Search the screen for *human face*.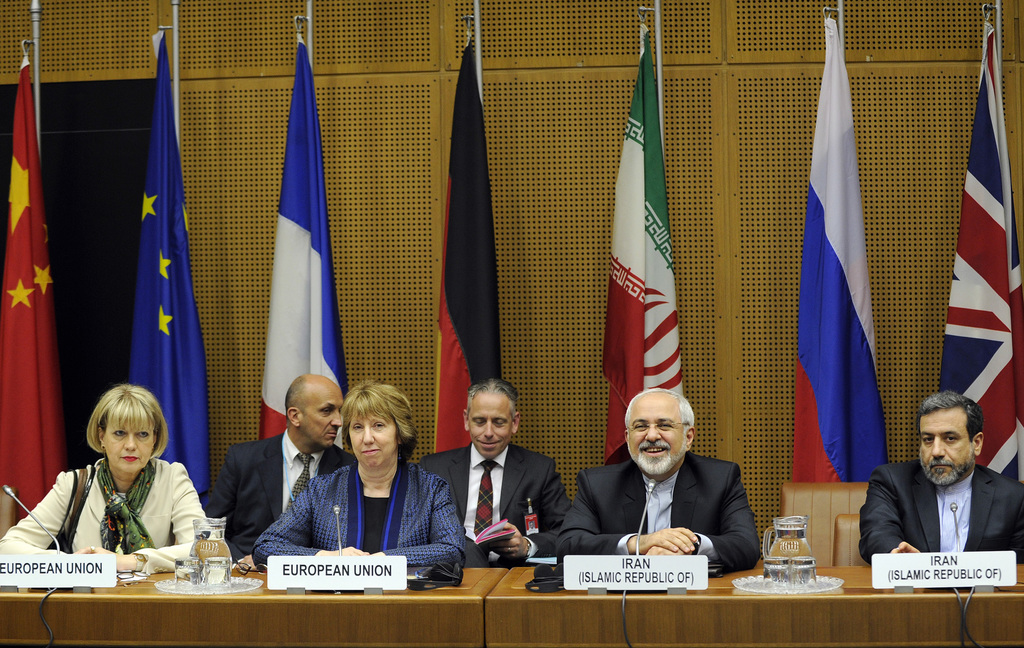
Found at BBox(301, 386, 343, 448).
